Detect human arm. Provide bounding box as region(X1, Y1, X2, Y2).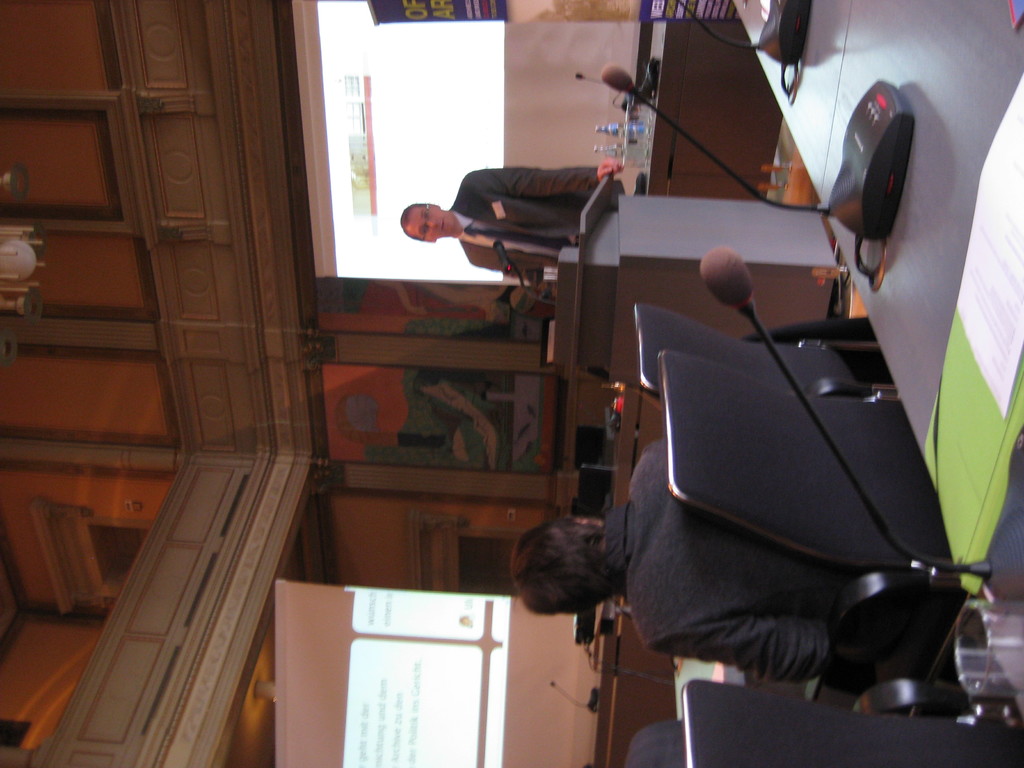
region(467, 163, 630, 198).
